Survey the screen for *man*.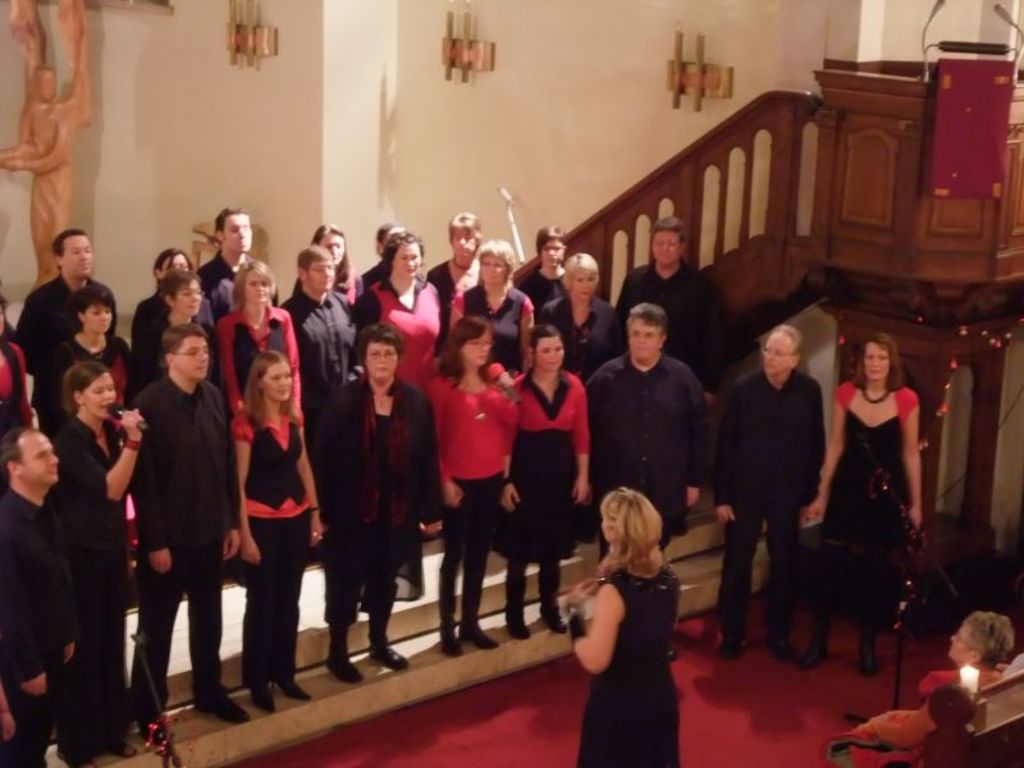
Survey found: bbox=[714, 317, 836, 643].
